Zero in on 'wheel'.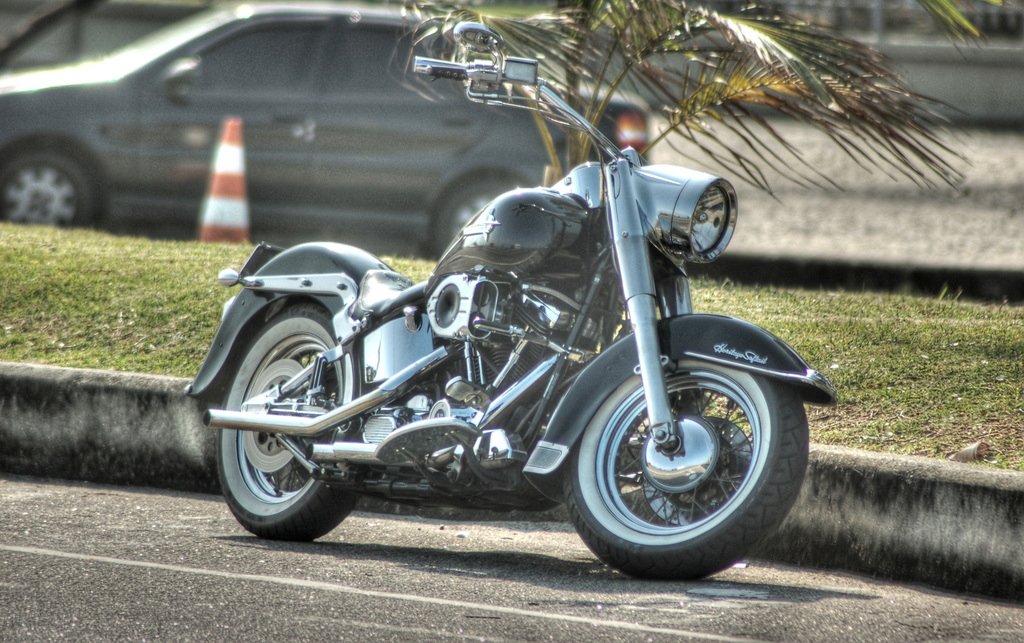
Zeroed in: l=0, t=151, r=97, b=227.
